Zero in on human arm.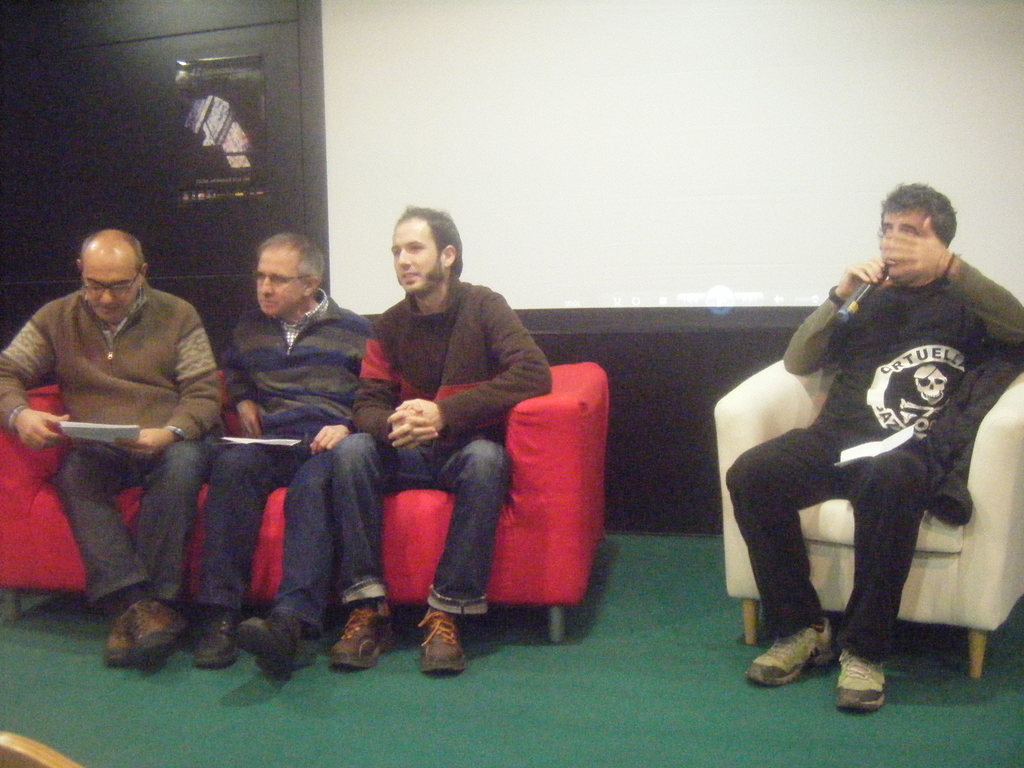
Zeroed in: BBox(103, 303, 225, 459).
